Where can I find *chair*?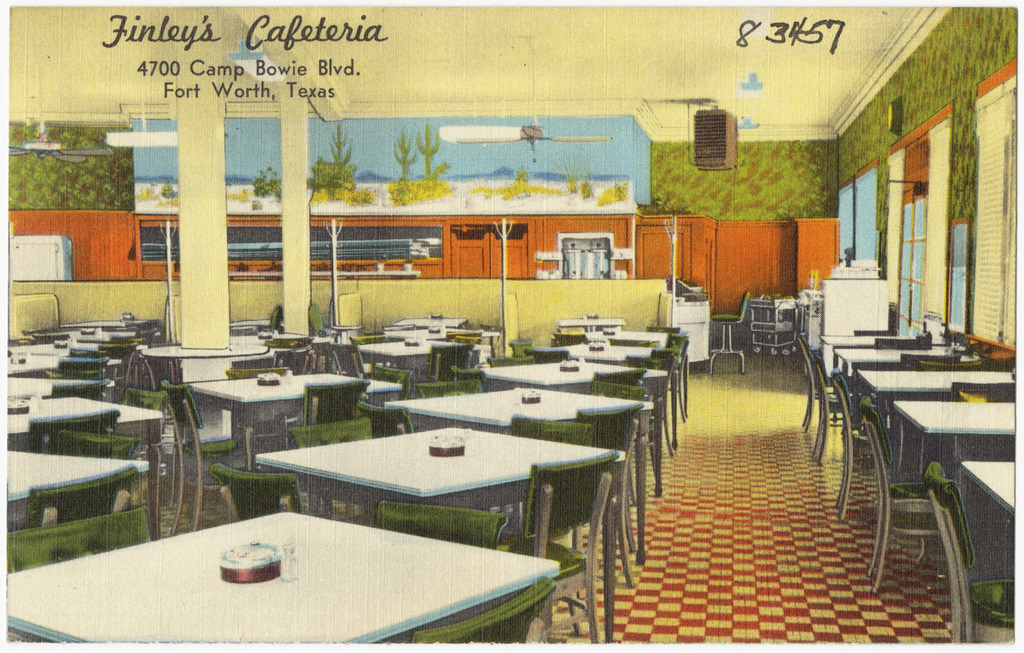
You can find it at 922, 458, 1012, 645.
